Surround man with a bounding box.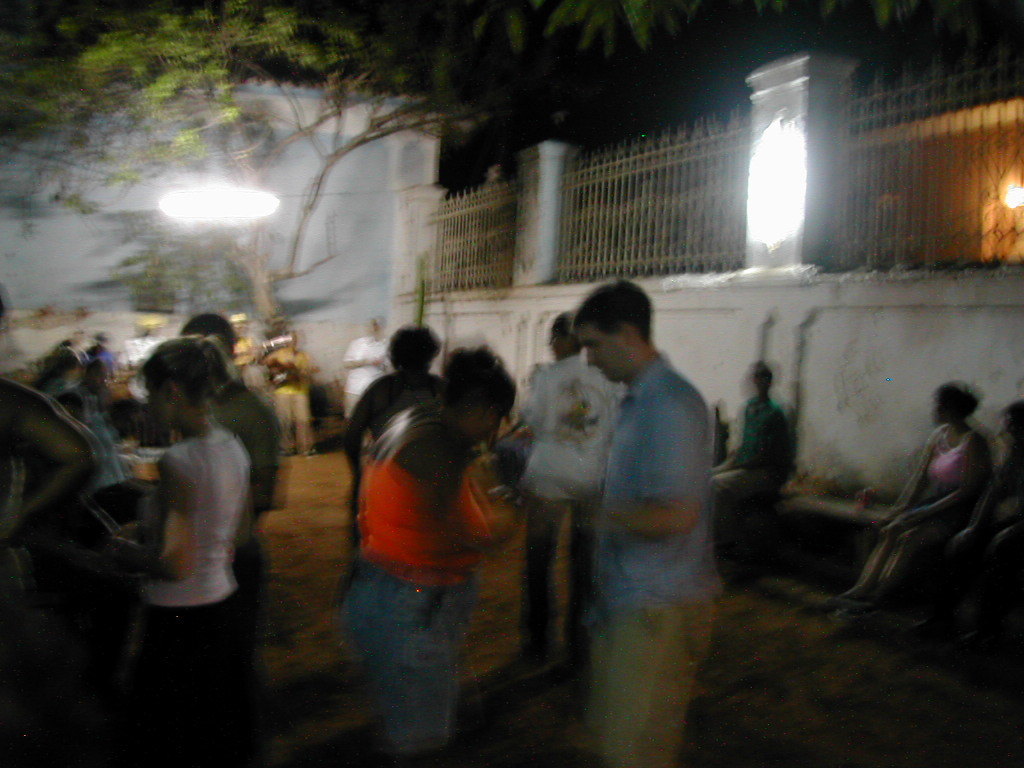
box(544, 255, 746, 757).
